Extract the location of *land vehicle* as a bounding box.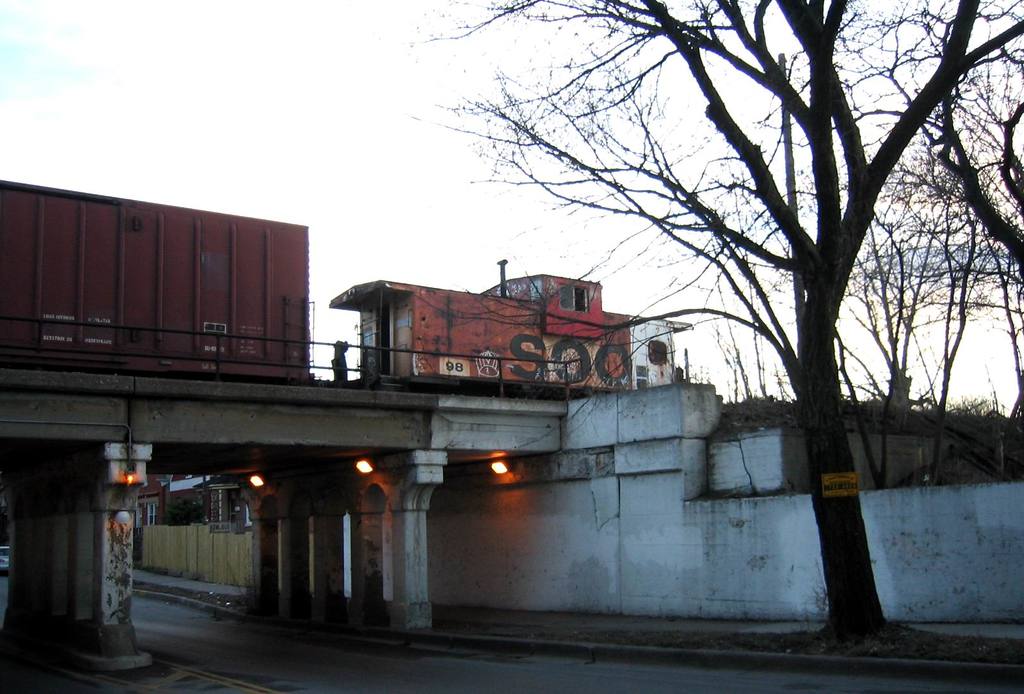
<region>0, 181, 688, 392</region>.
